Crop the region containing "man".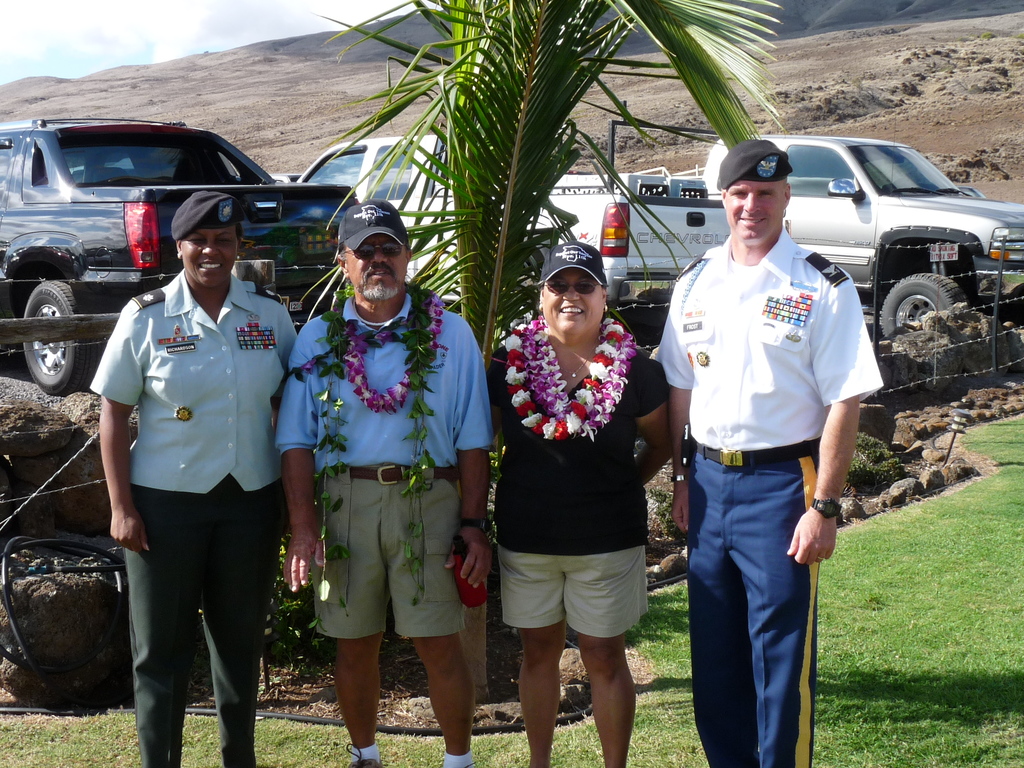
Crop region: (left=246, top=209, right=494, bottom=767).
